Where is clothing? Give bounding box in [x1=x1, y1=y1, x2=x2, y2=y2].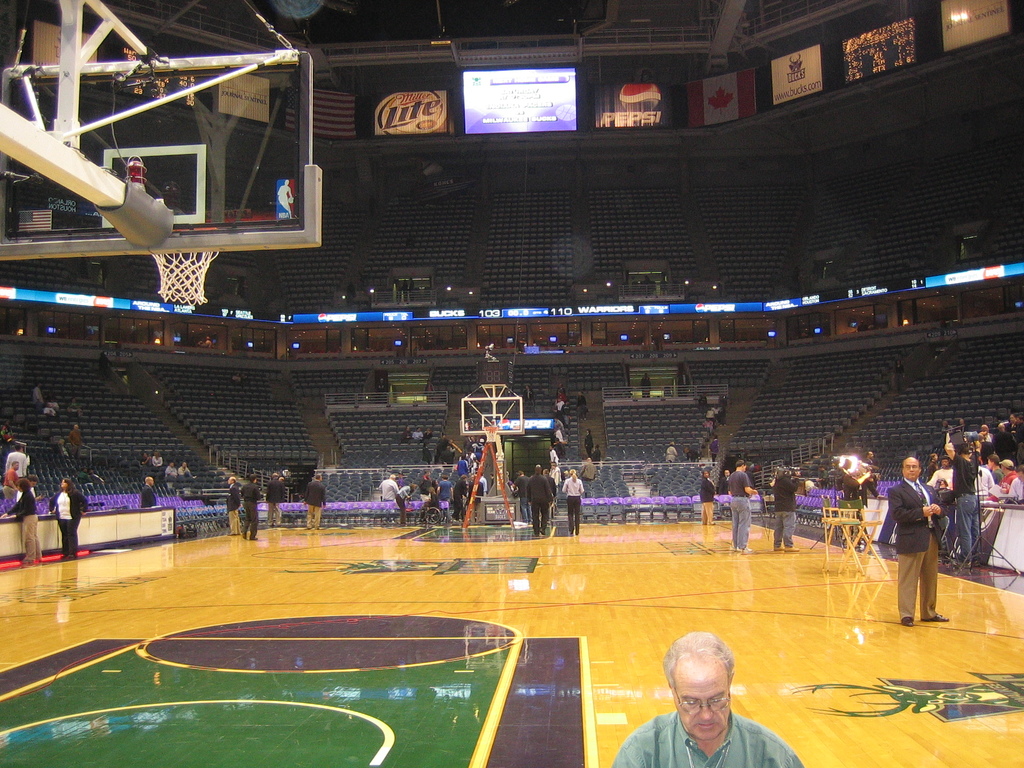
[x1=702, y1=477, x2=715, y2=521].
